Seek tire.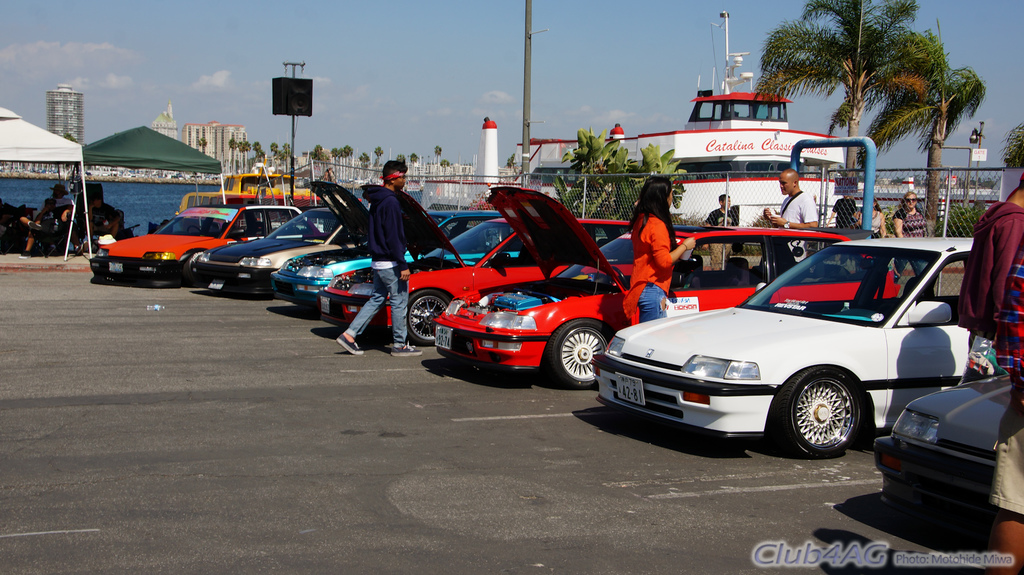
x1=182 y1=248 x2=212 y2=287.
